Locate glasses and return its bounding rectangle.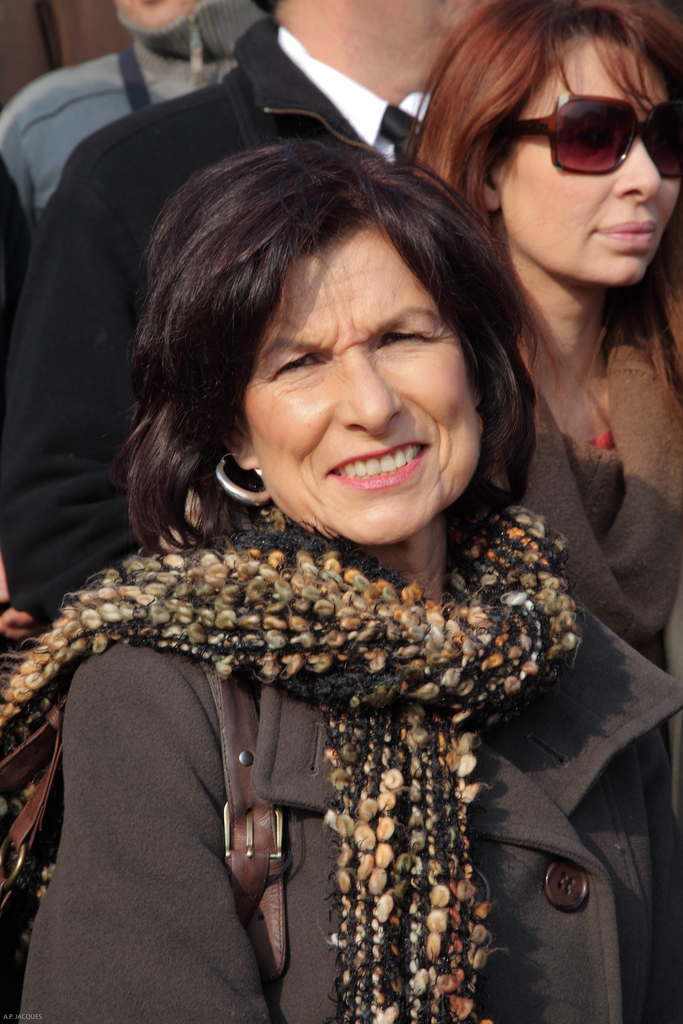
left=466, top=90, right=666, bottom=184.
